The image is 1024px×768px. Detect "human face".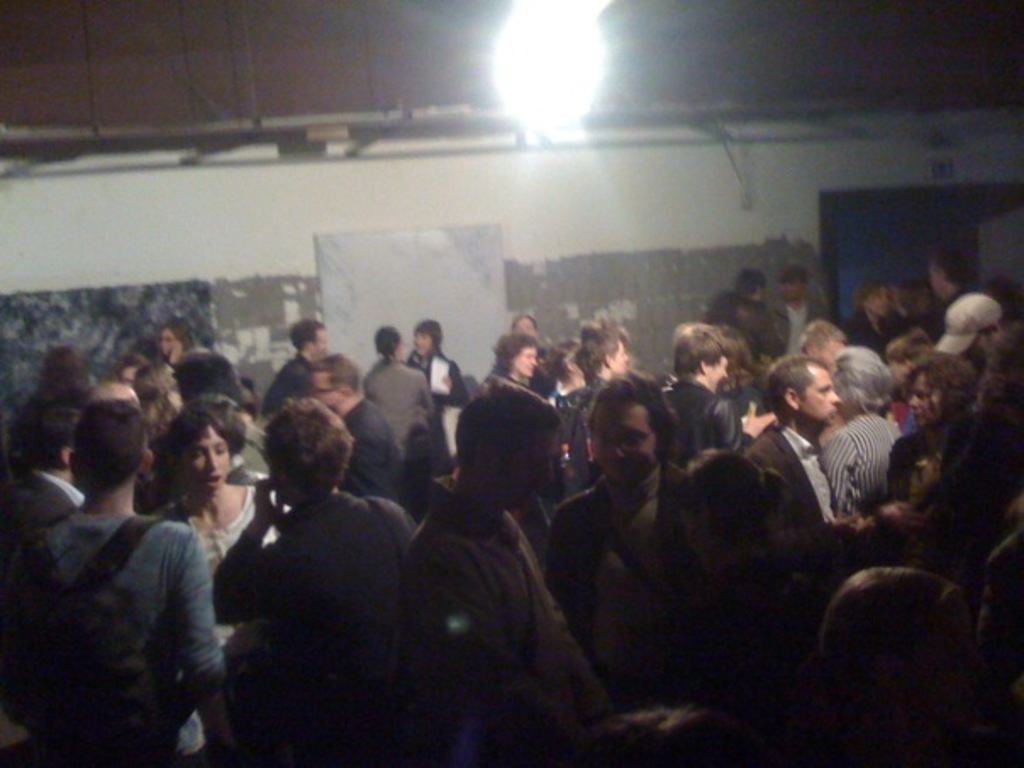
Detection: bbox(614, 344, 631, 373).
